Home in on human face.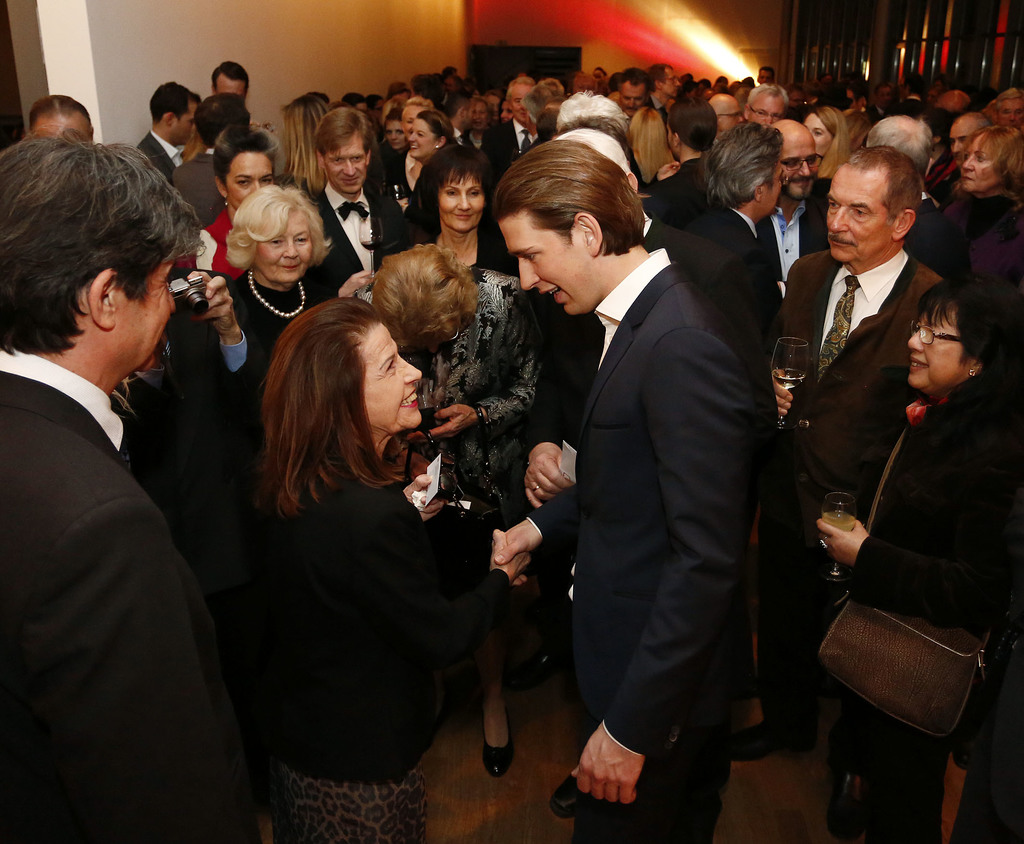
Homed in at 662, 74, 682, 94.
